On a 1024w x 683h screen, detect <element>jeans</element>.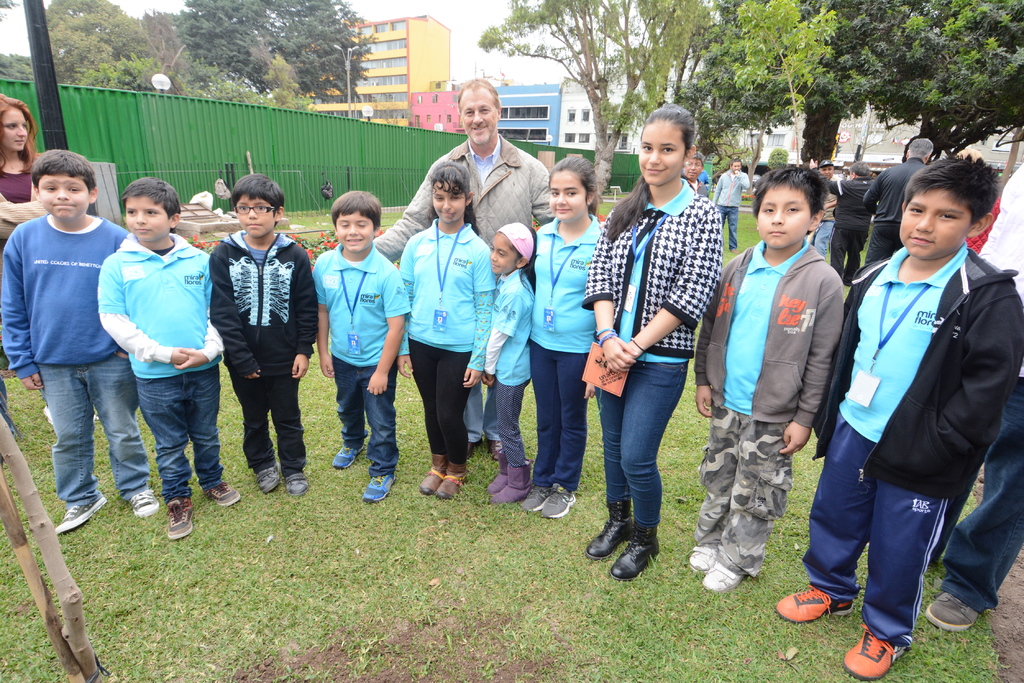
bbox=(608, 350, 691, 574).
